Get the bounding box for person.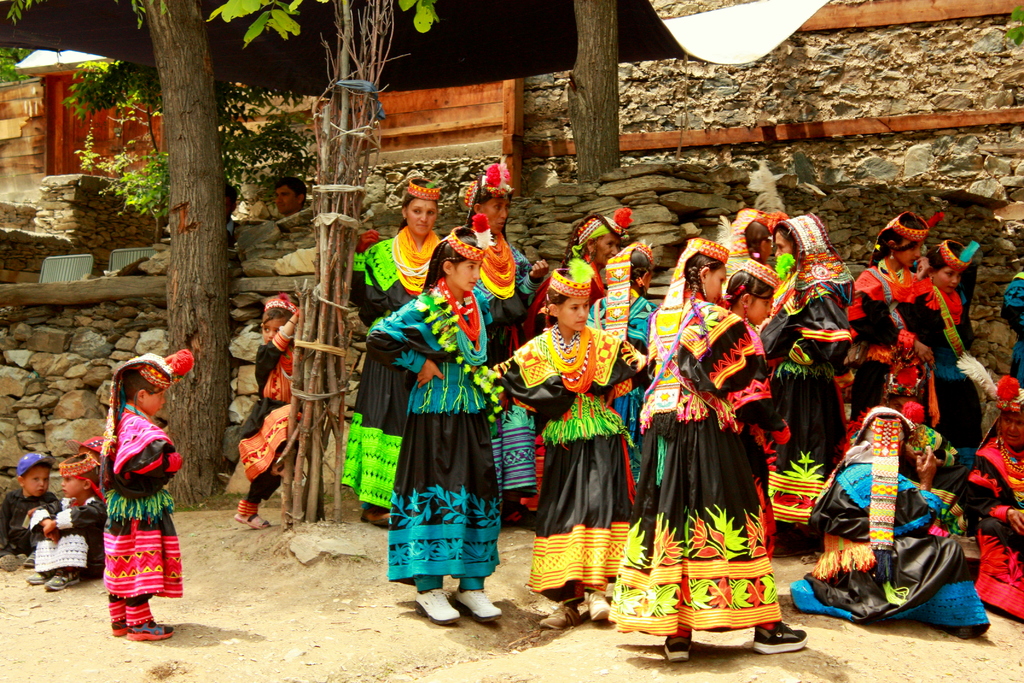
908/234/975/423.
